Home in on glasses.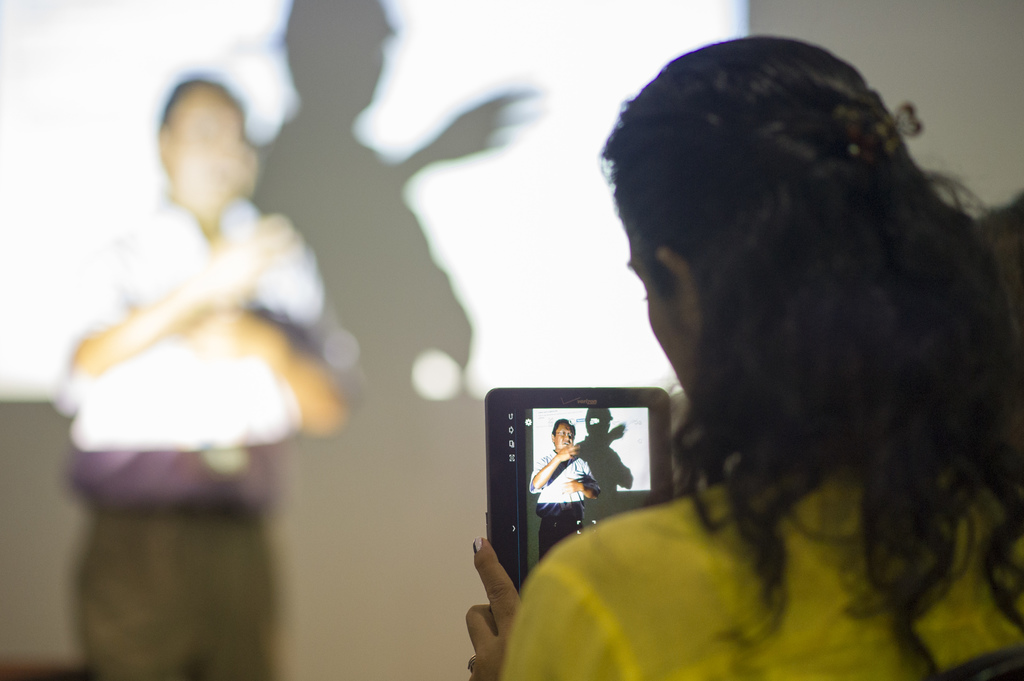
Homed in at (555,428,576,439).
